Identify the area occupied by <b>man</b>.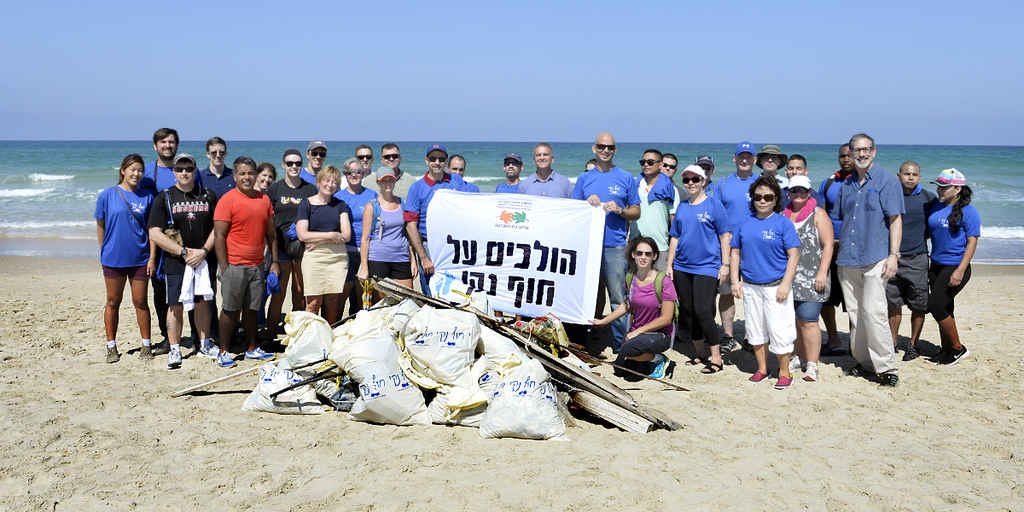
Area: {"left": 518, "top": 143, "right": 571, "bottom": 201}.
